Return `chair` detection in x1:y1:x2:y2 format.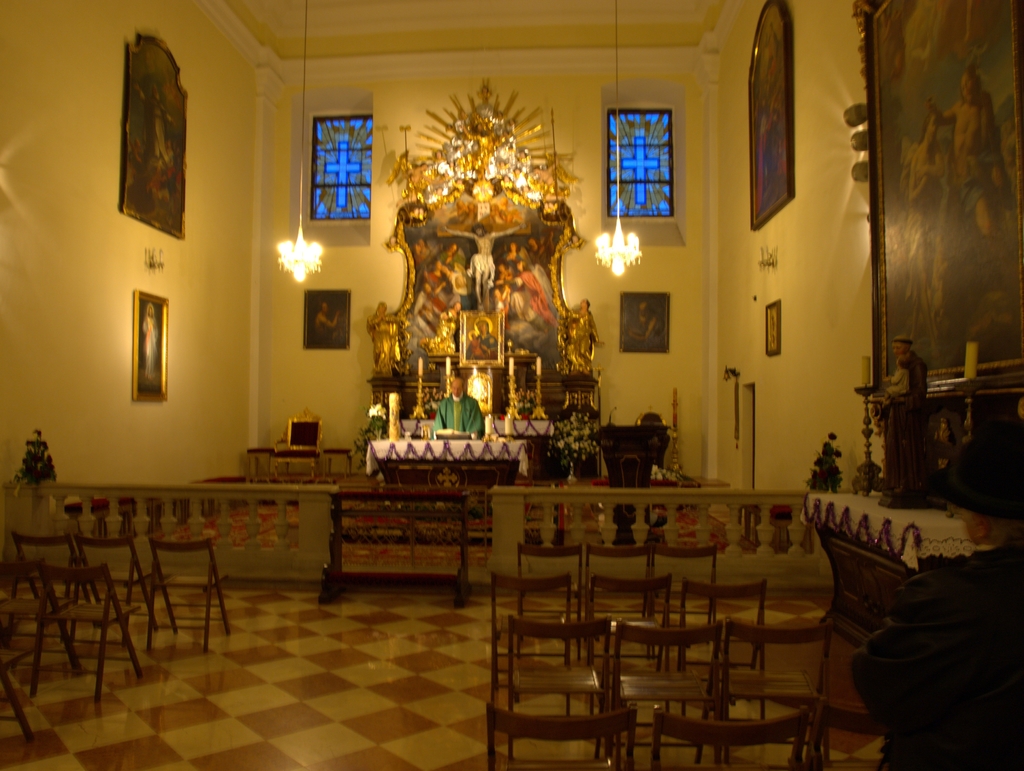
810:698:884:770.
